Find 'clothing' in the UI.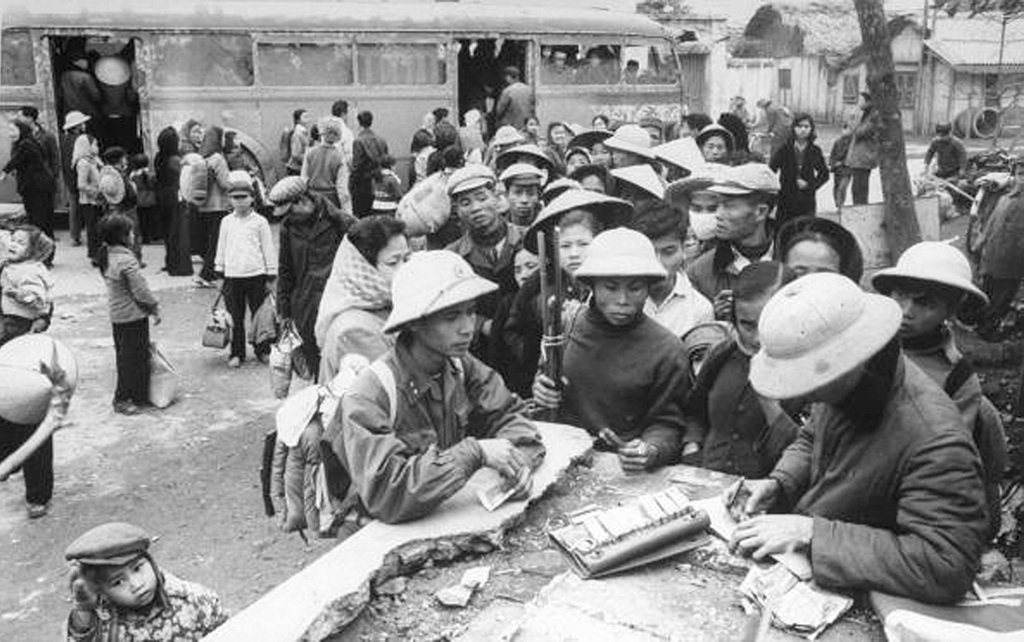
UI element at (754,331,999,599).
